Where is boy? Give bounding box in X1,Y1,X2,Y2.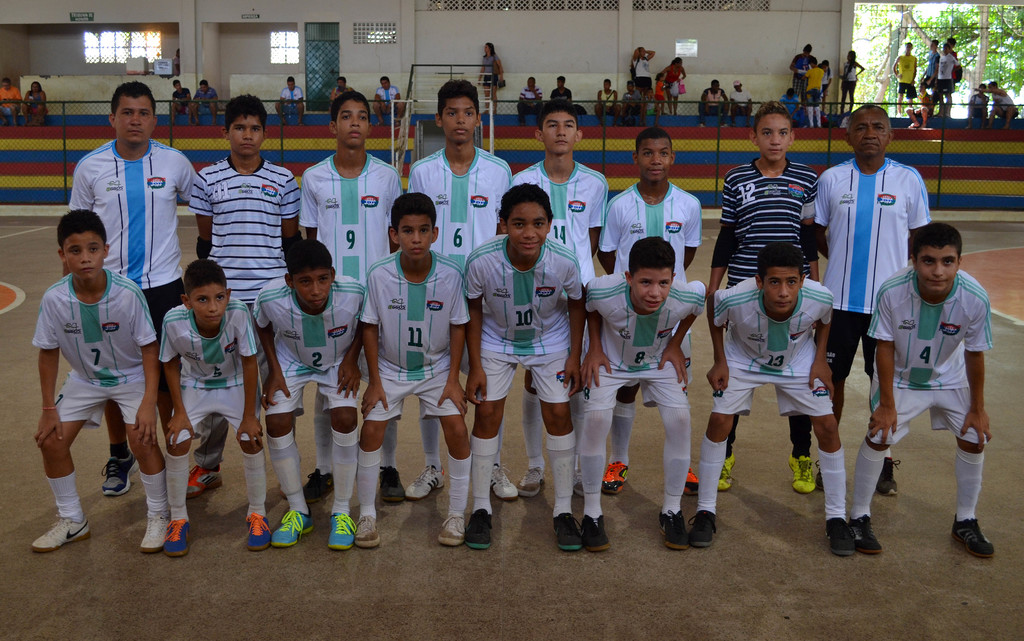
553,74,578,101.
